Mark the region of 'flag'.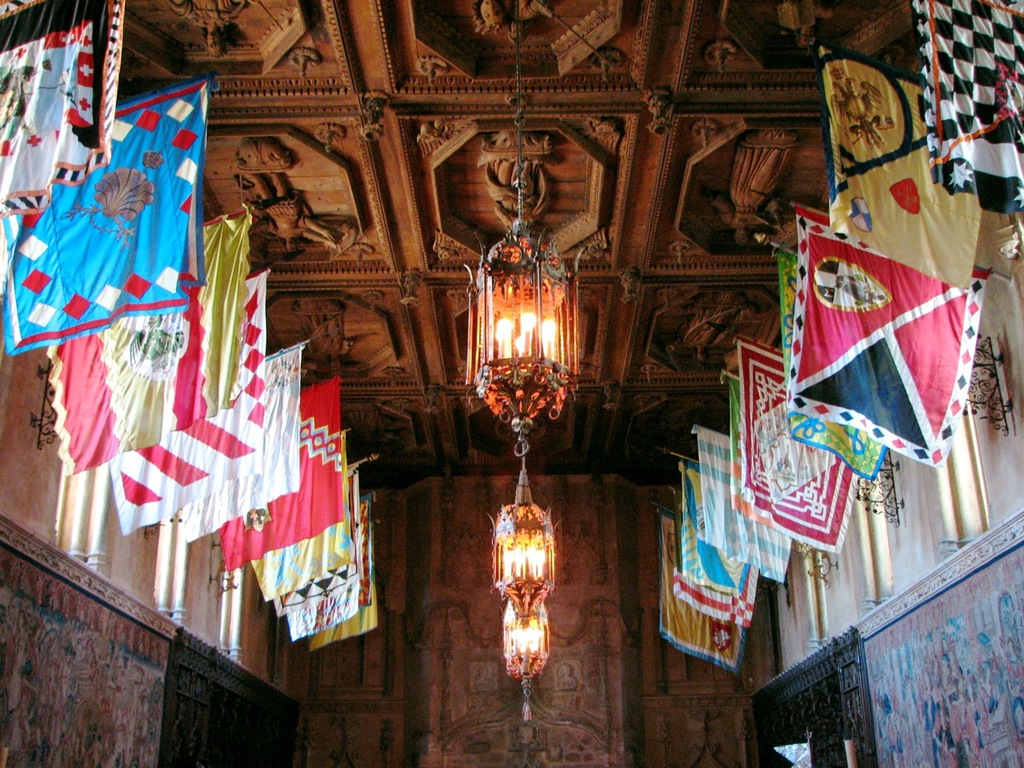
Region: [left=720, top=350, right=826, bottom=550].
